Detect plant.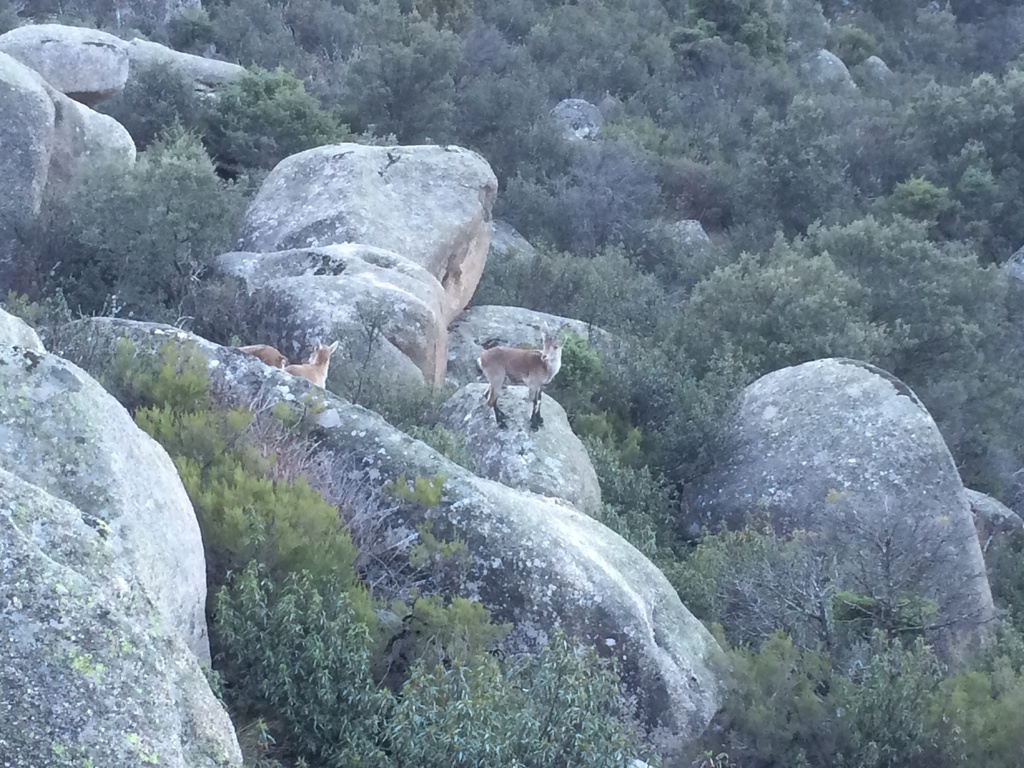
Detected at bbox(920, 631, 1023, 767).
